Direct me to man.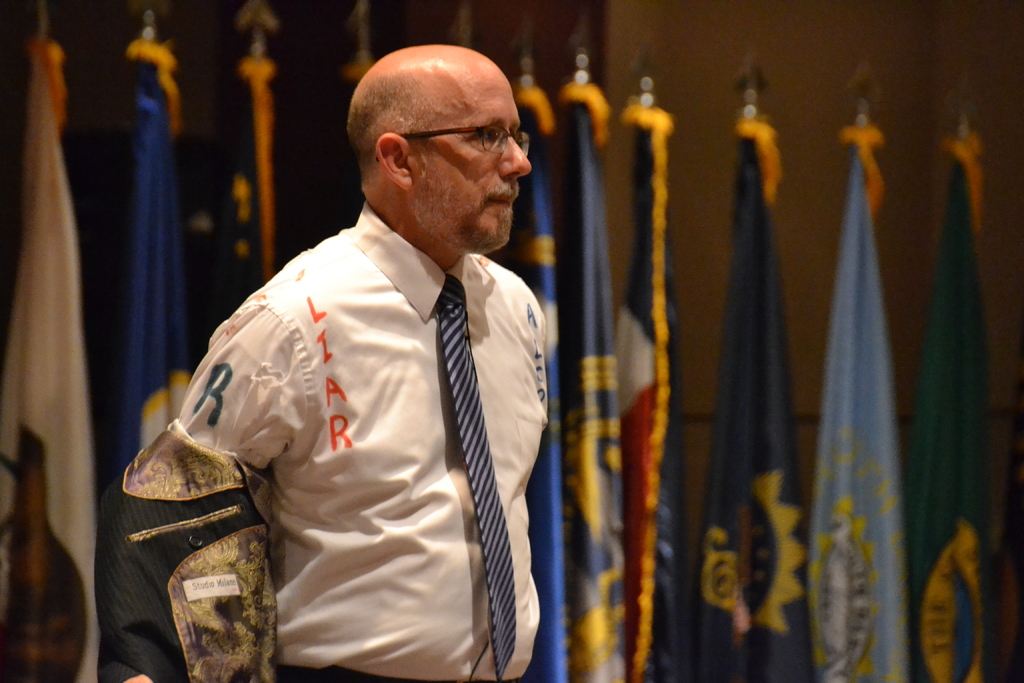
Direction: box=[164, 15, 543, 670].
